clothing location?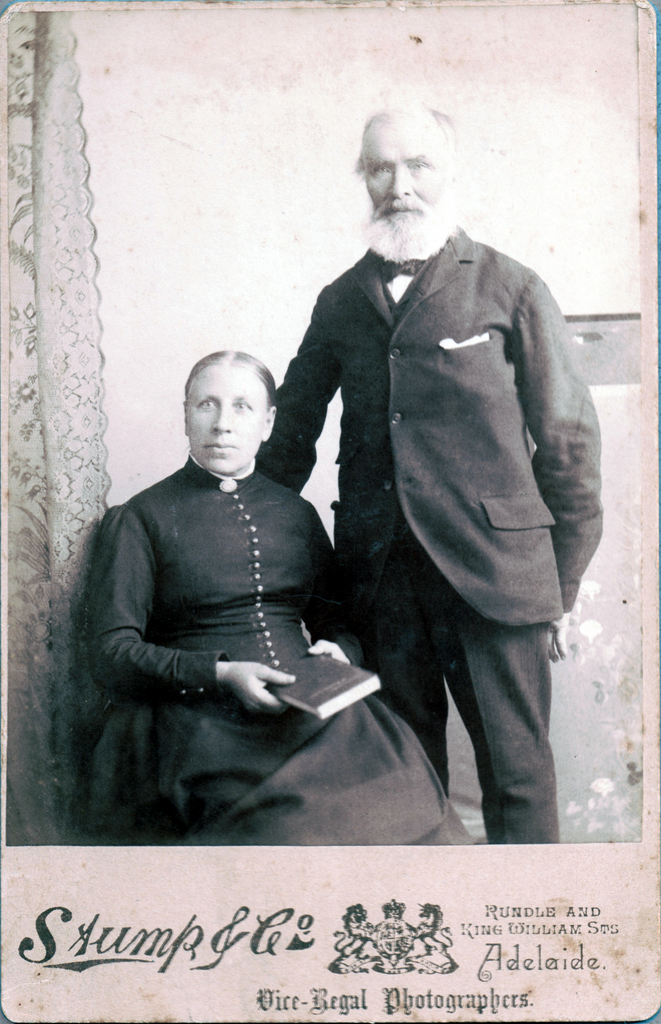
87/447/472/850
